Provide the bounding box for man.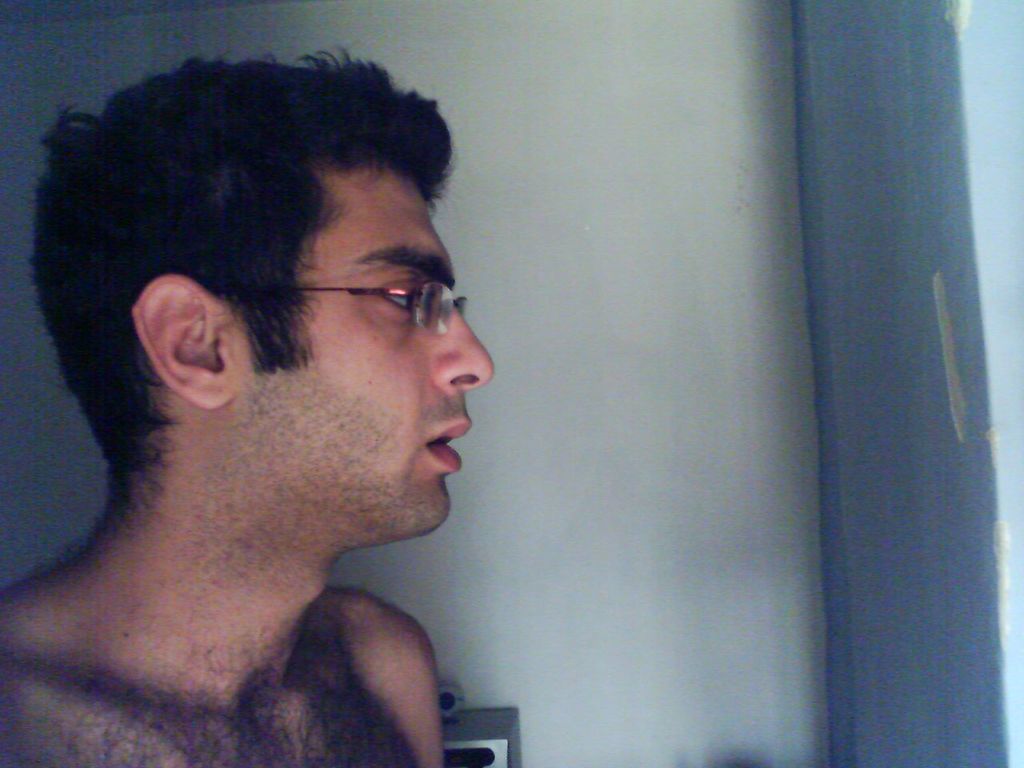
x1=0, y1=52, x2=478, y2=767.
